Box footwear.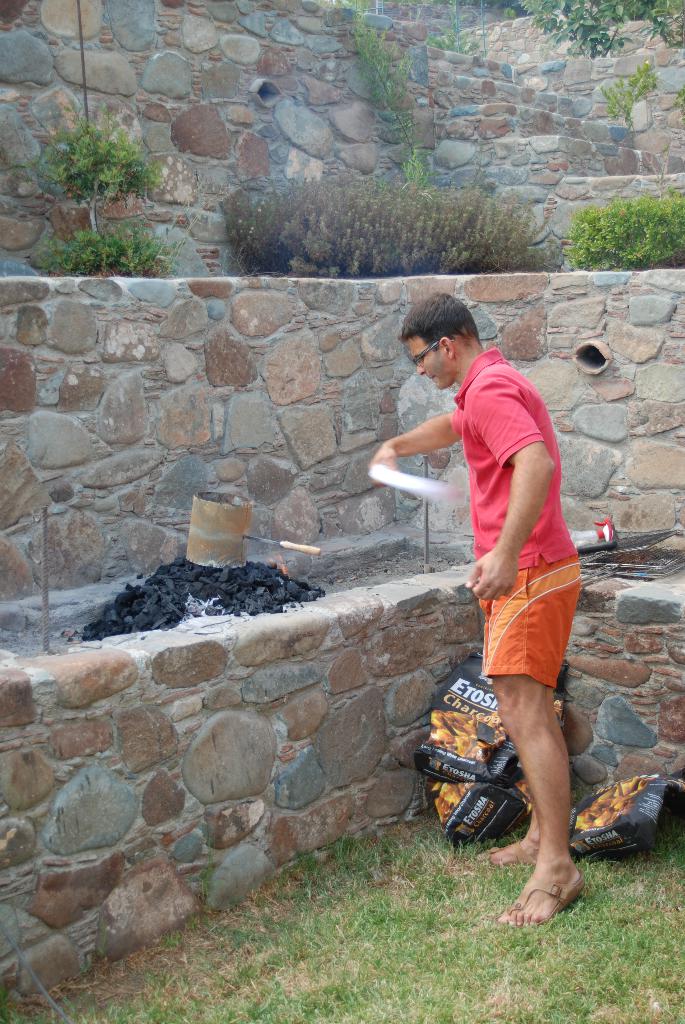
<region>513, 855, 594, 926</region>.
